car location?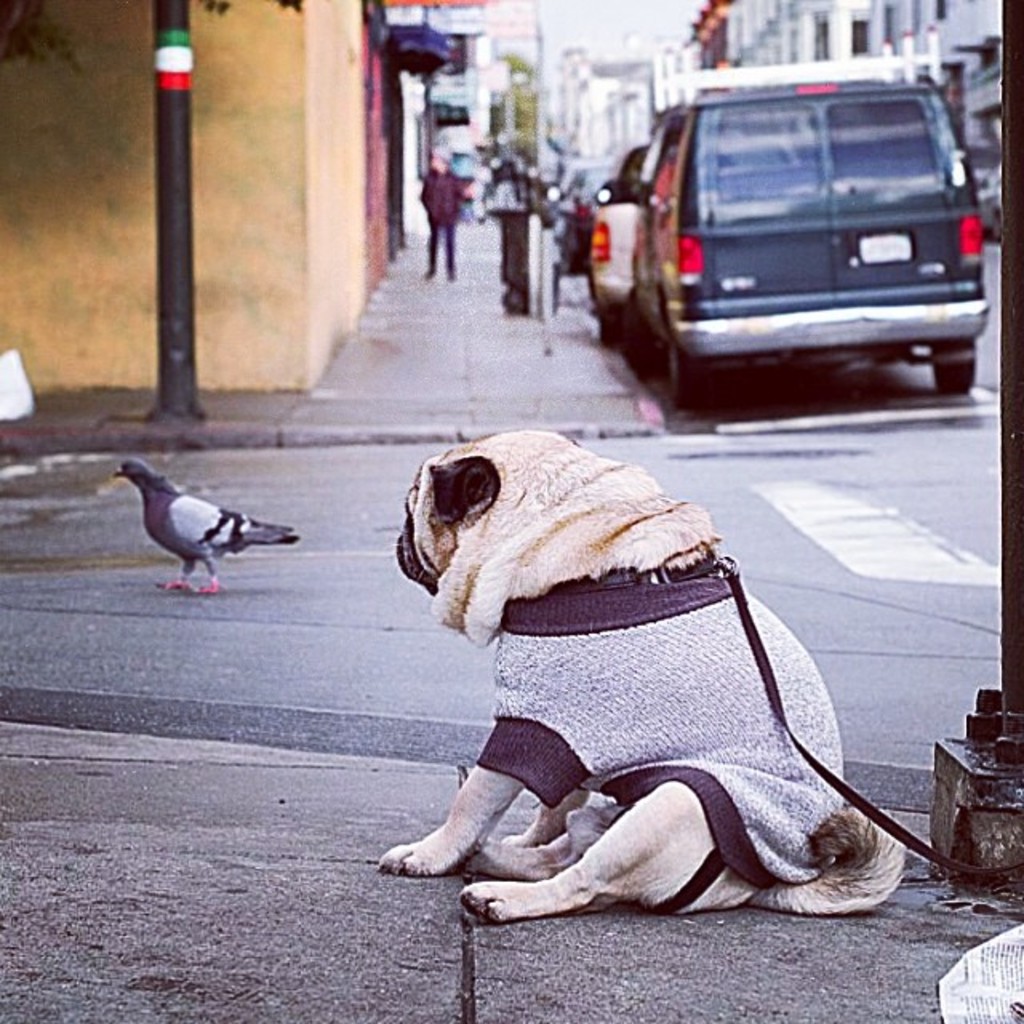
select_region(970, 155, 997, 182)
